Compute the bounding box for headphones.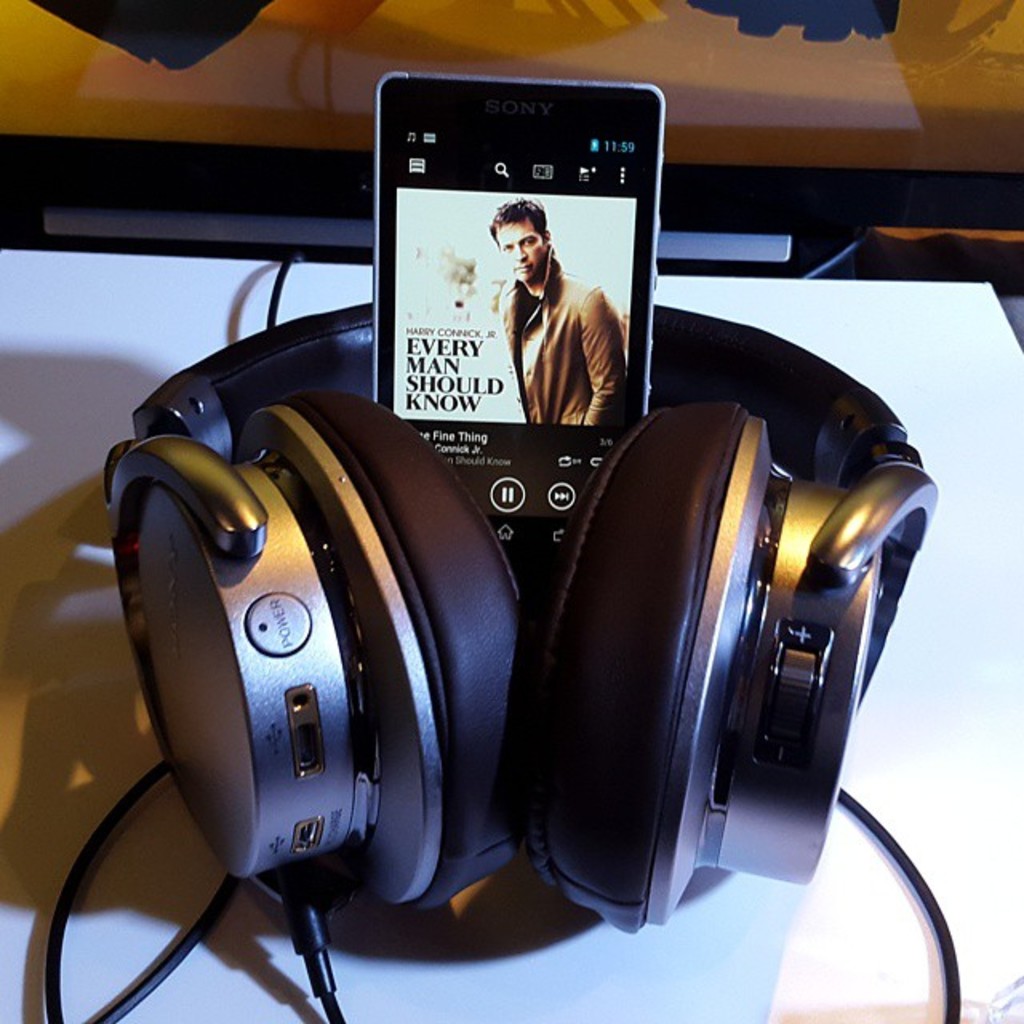
{"x1": 107, "y1": 298, "x2": 931, "y2": 928}.
